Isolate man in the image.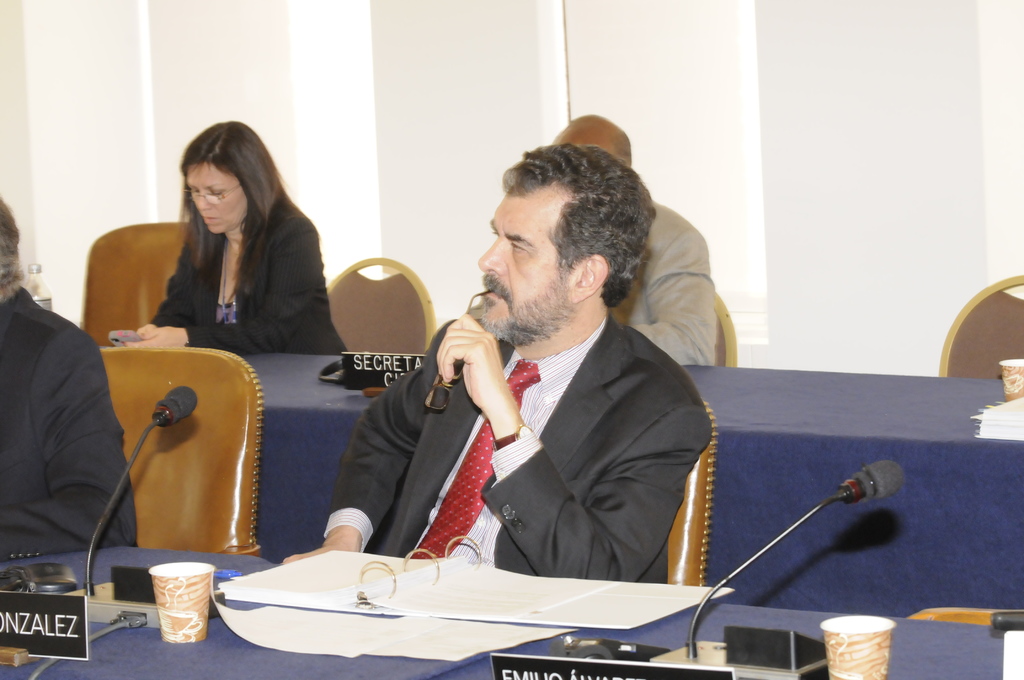
Isolated region: detection(0, 193, 138, 563).
